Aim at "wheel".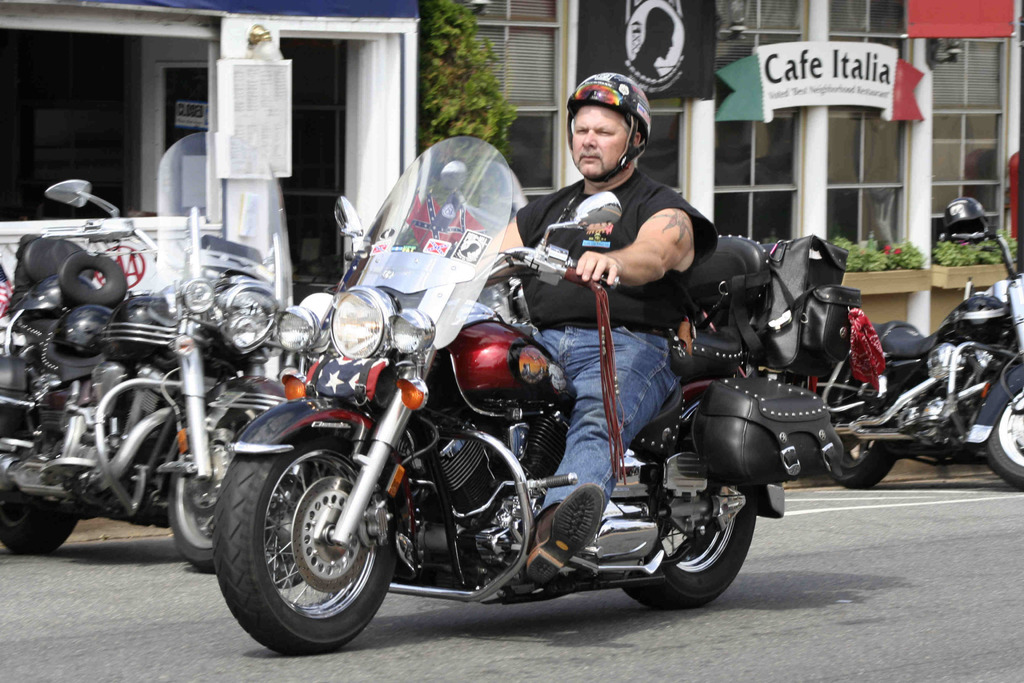
Aimed at crop(210, 442, 386, 648).
